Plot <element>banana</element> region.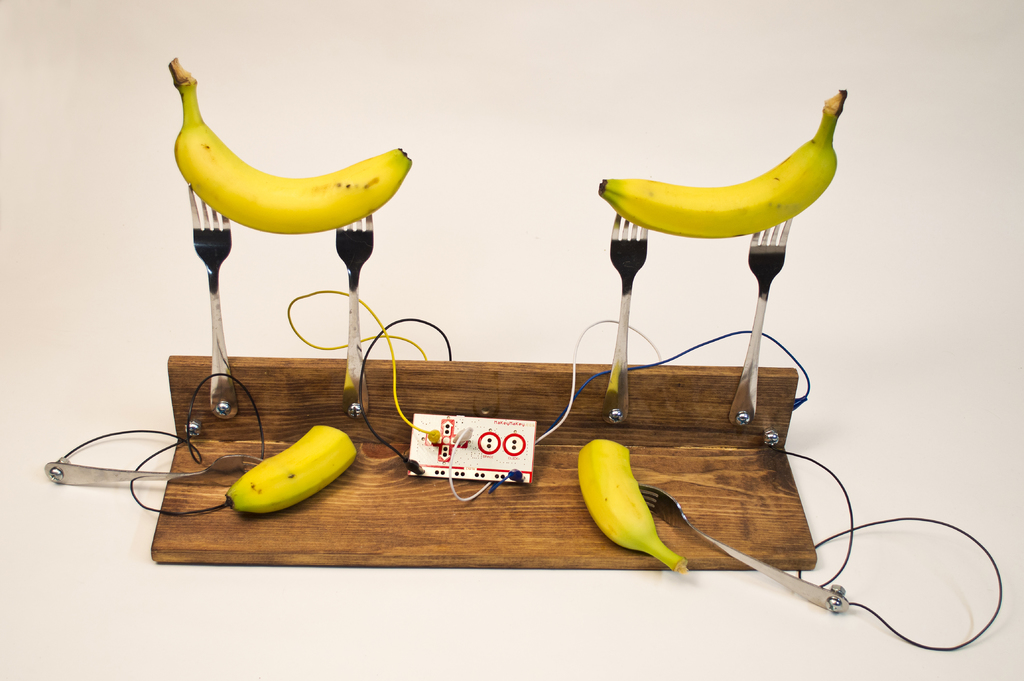
Plotted at bbox=(221, 427, 360, 517).
